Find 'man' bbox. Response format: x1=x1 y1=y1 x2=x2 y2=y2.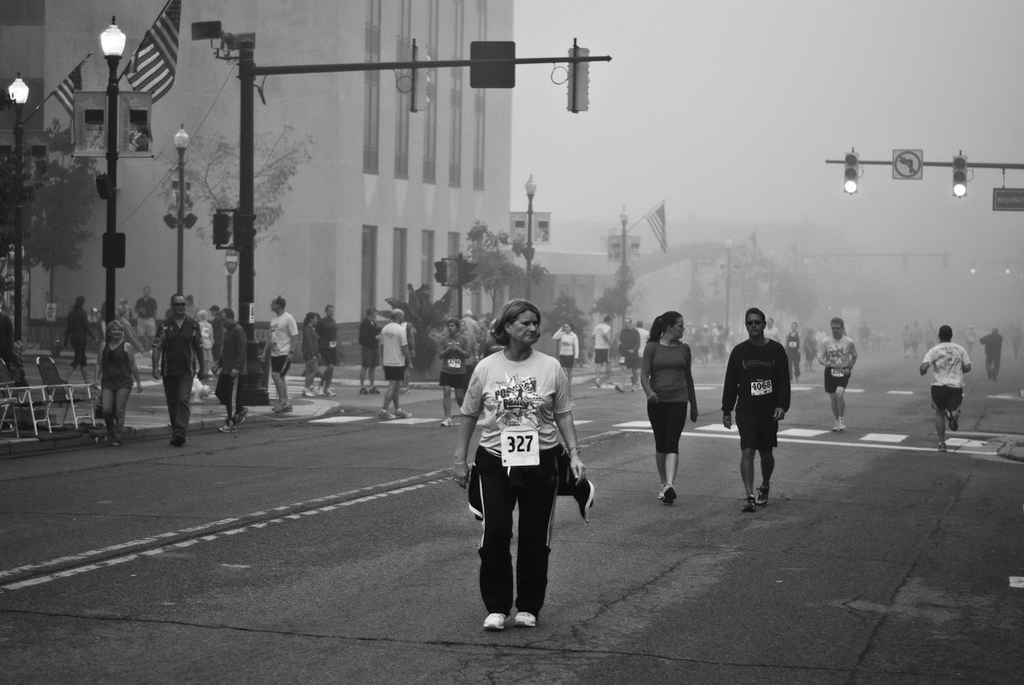
x1=729 y1=311 x2=801 y2=514.
